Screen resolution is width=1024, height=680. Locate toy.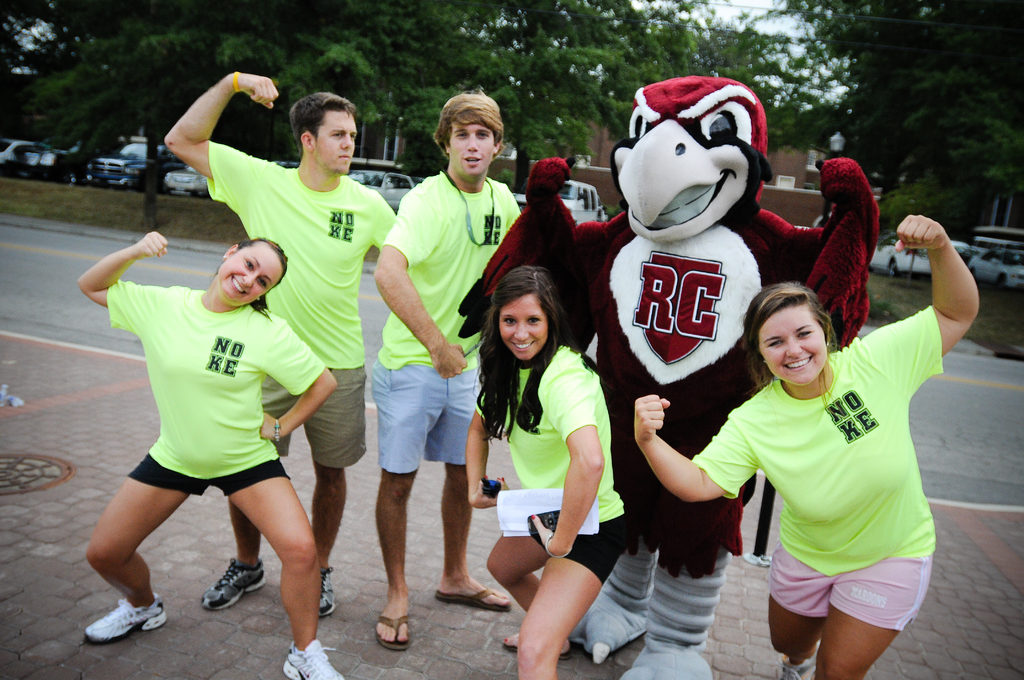
box=[463, 70, 874, 679].
